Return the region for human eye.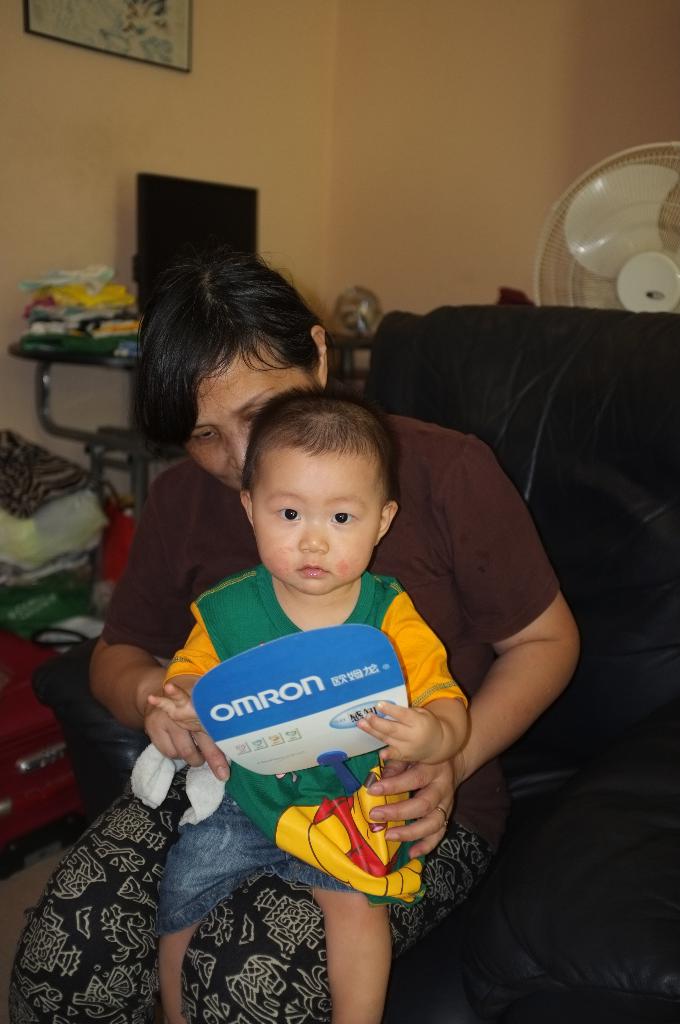
(left=328, top=503, right=355, bottom=532).
